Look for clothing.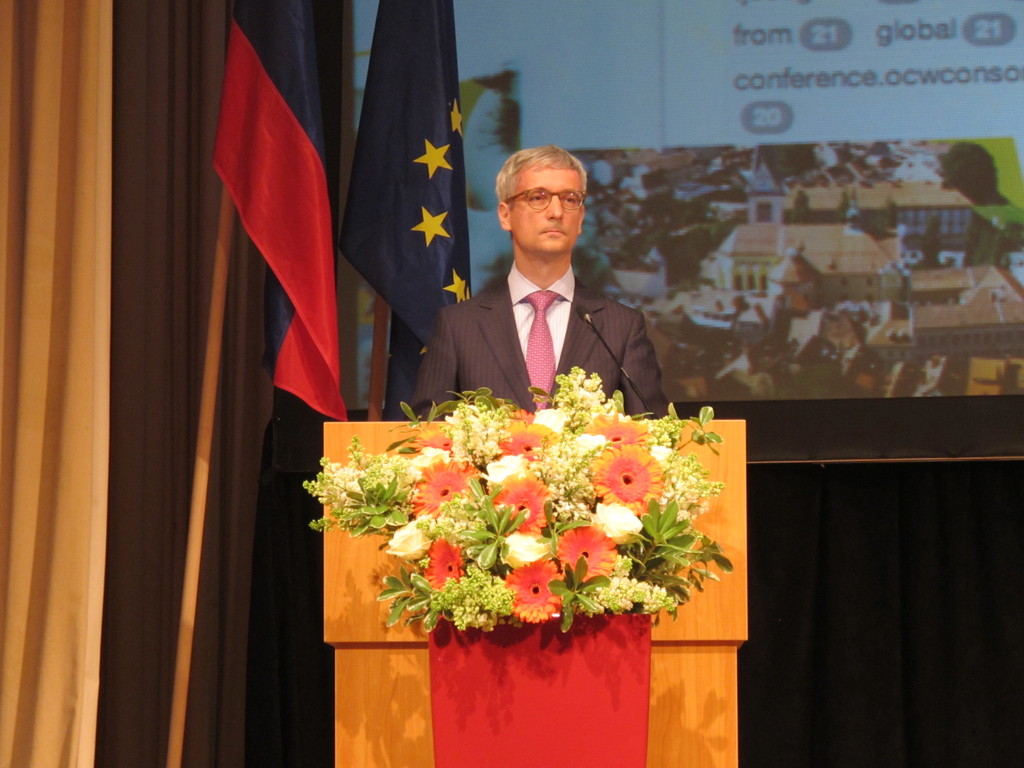
Found: 426:218:667:433.
